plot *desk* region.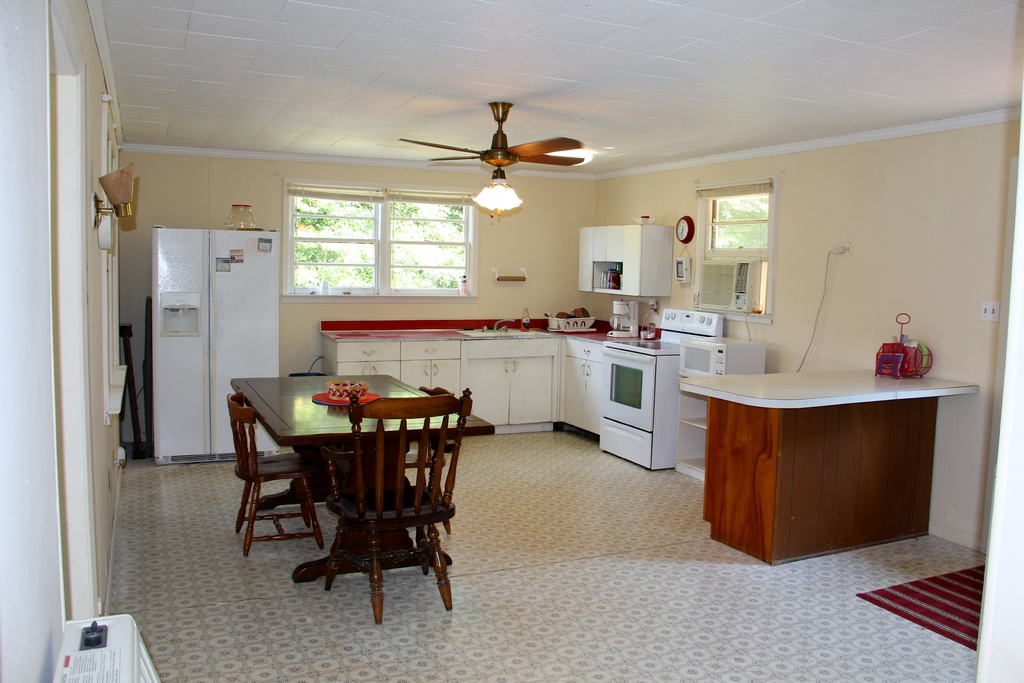
Plotted at box(676, 359, 978, 563).
